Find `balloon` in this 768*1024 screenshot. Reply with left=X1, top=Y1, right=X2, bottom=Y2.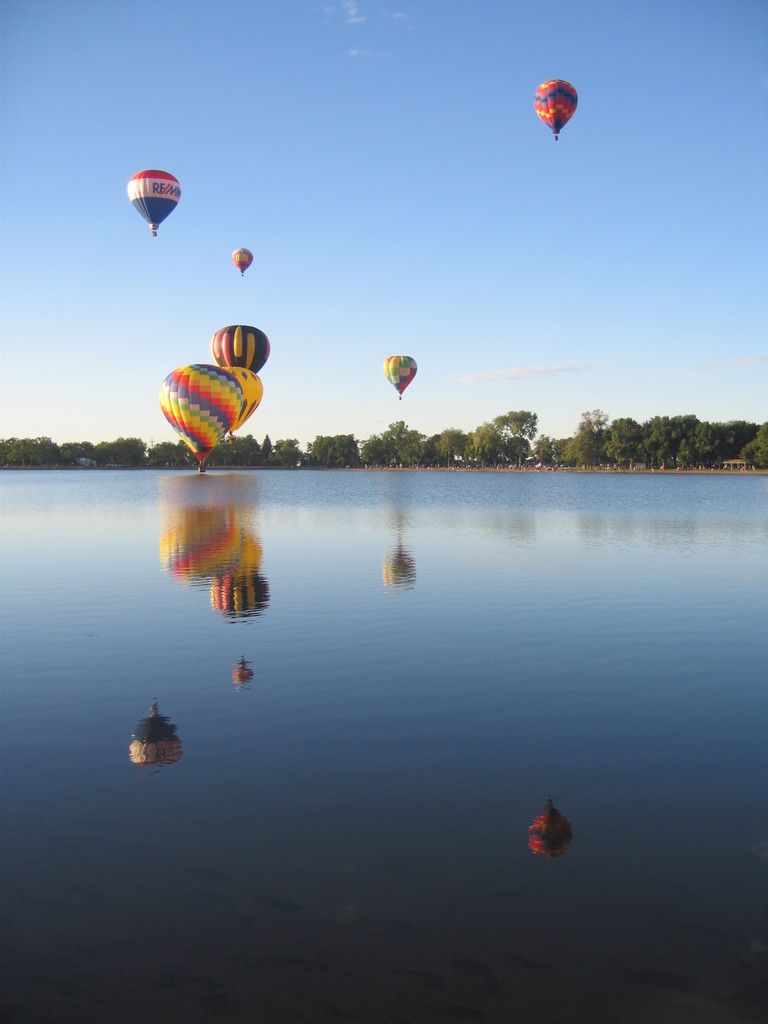
left=126, top=169, right=182, bottom=230.
